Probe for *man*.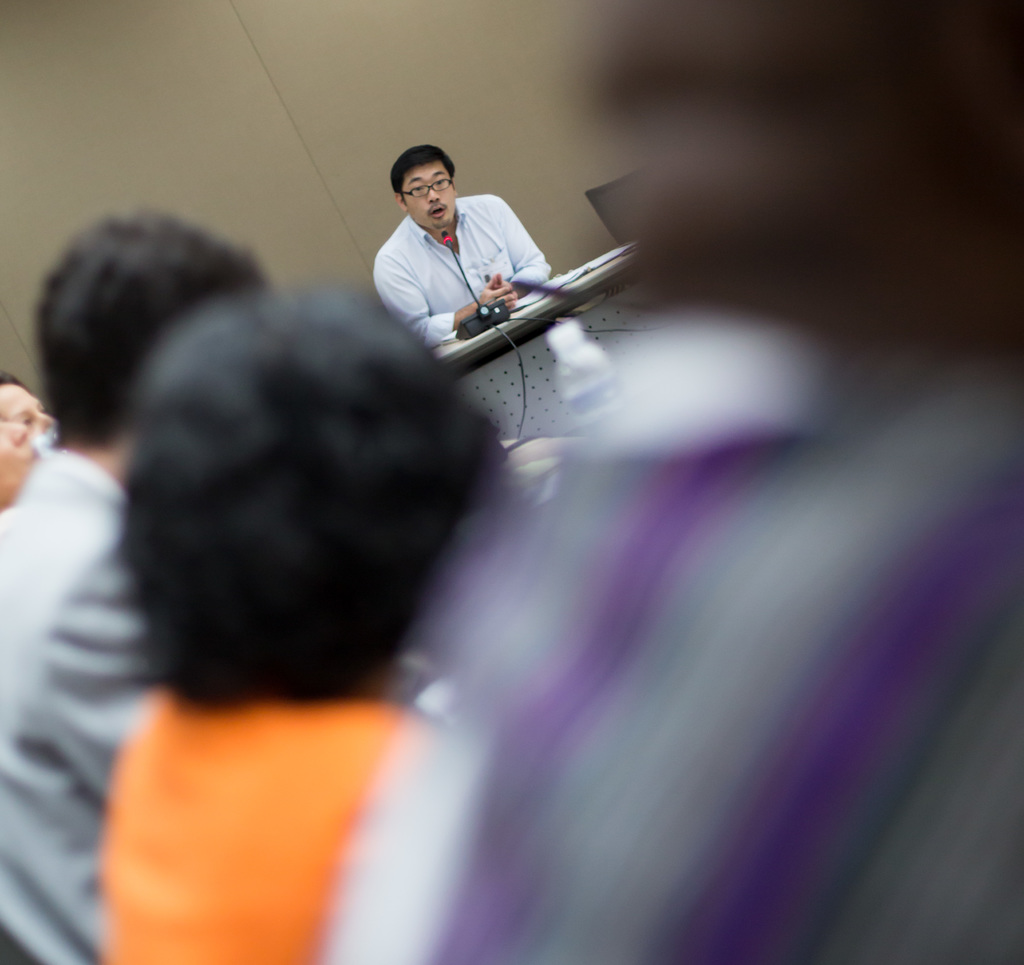
Probe result: <region>0, 205, 279, 964</region>.
